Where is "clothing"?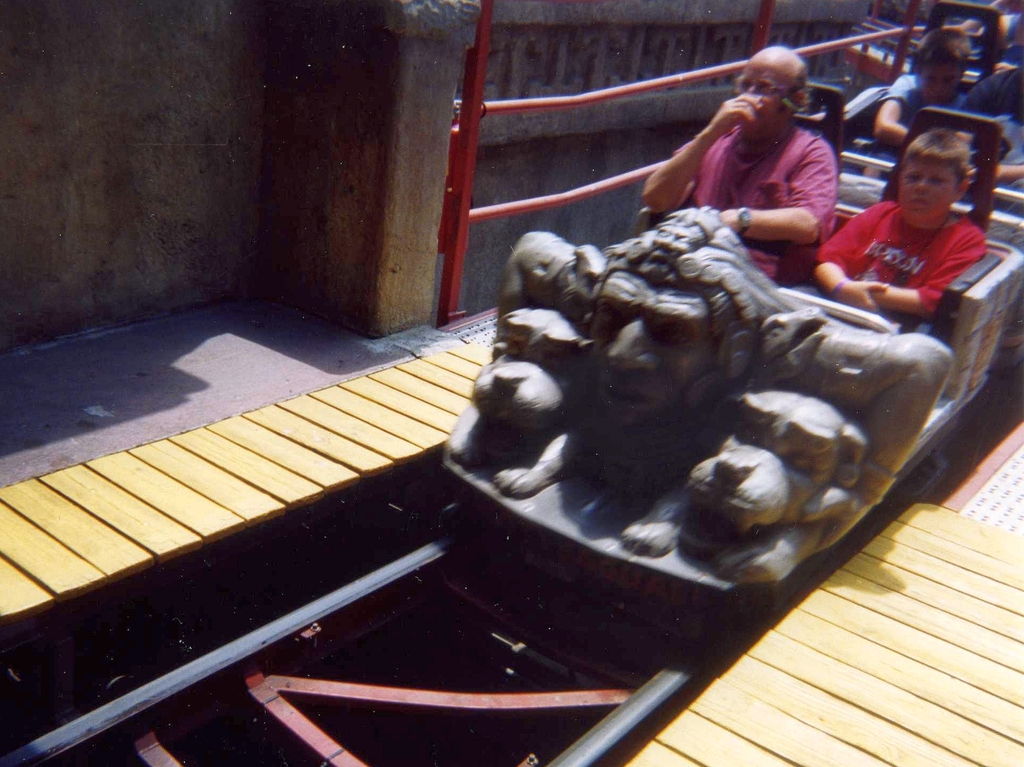
Rect(879, 71, 964, 124).
